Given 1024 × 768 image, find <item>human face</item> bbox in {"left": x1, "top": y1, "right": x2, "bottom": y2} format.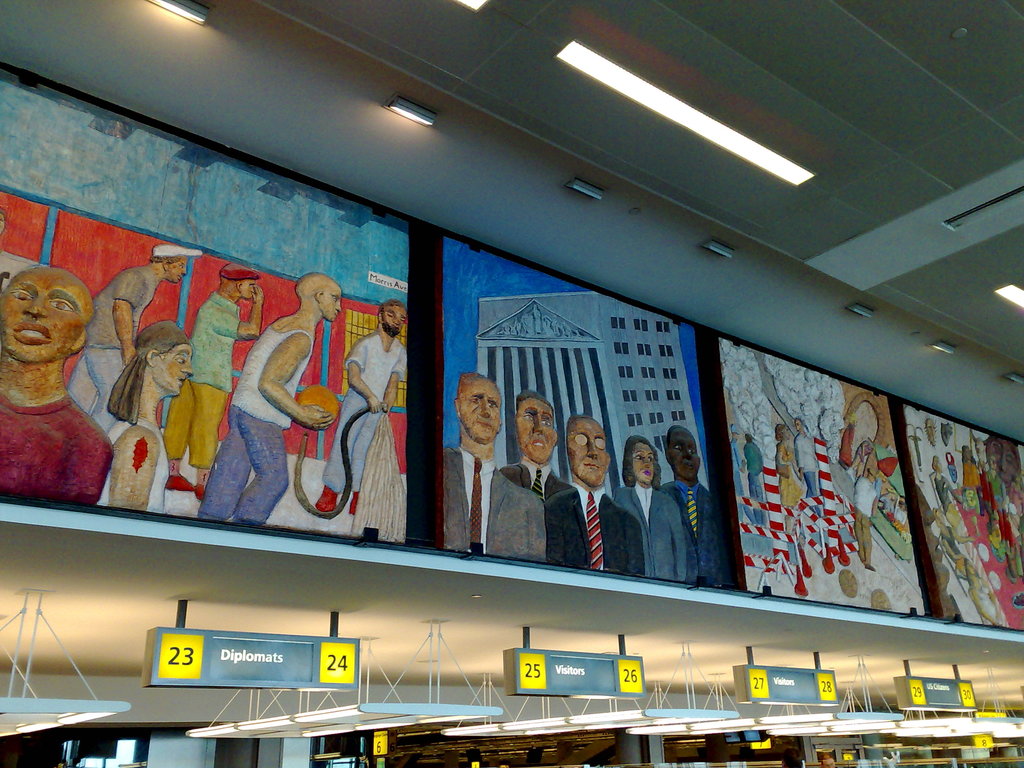
{"left": 517, "top": 399, "right": 563, "bottom": 460}.
